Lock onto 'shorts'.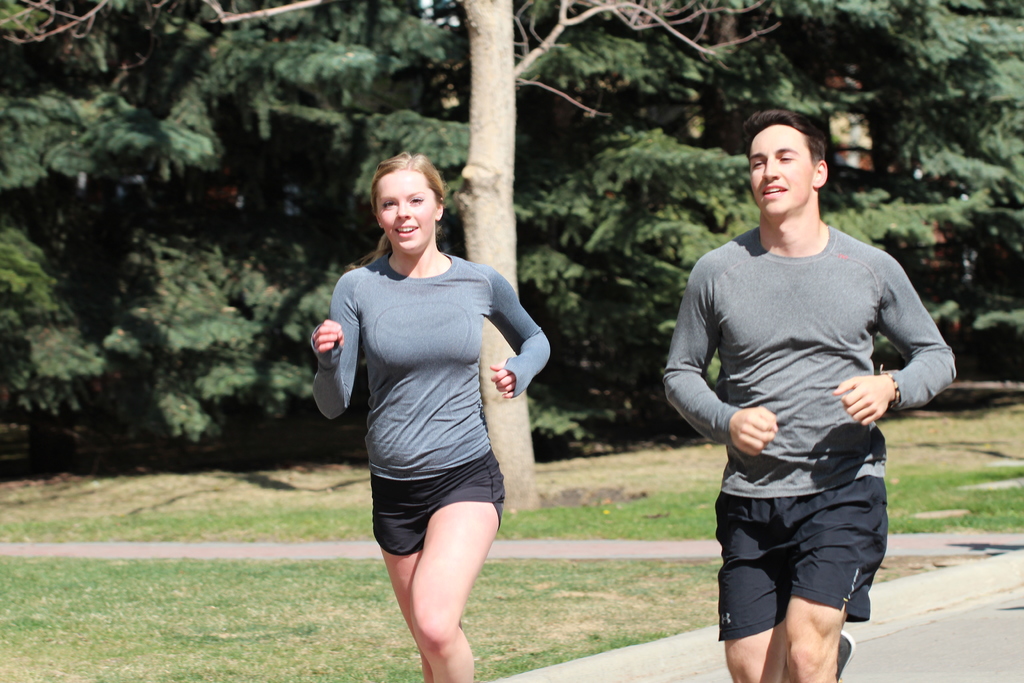
Locked: x1=371 y1=449 x2=507 y2=557.
